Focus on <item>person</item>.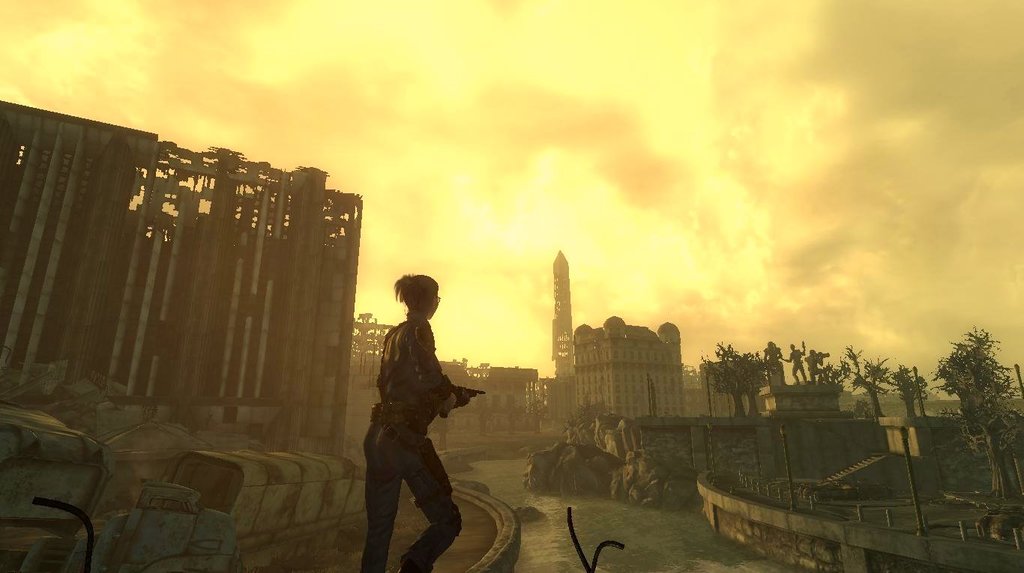
Focused at l=361, t=268, r=474, b=572.
